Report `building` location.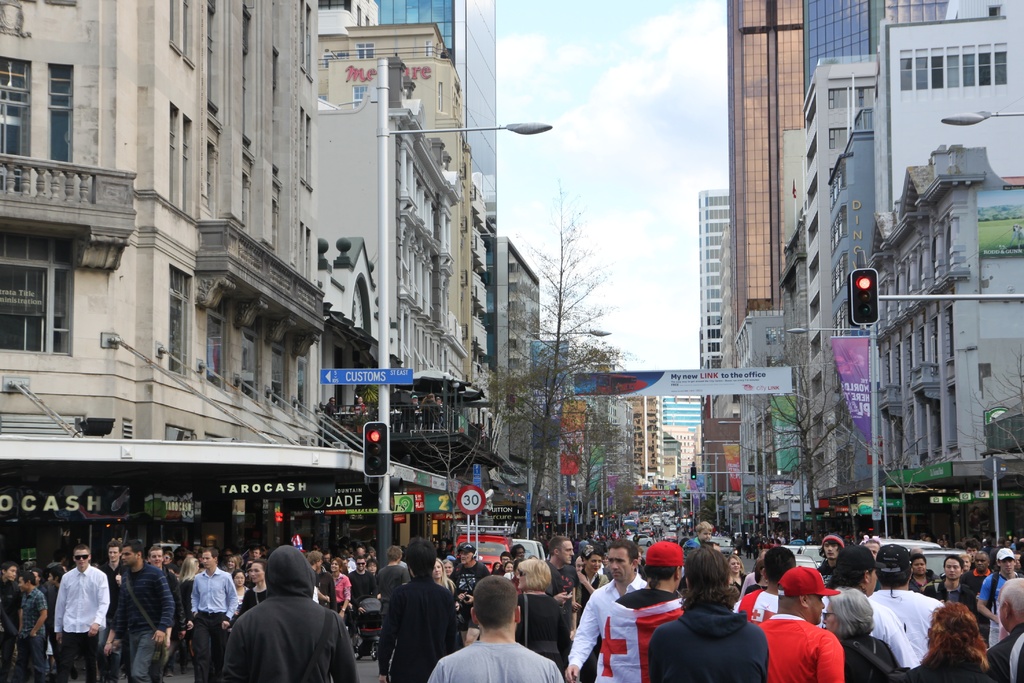
Report: 700 188 724 398.
